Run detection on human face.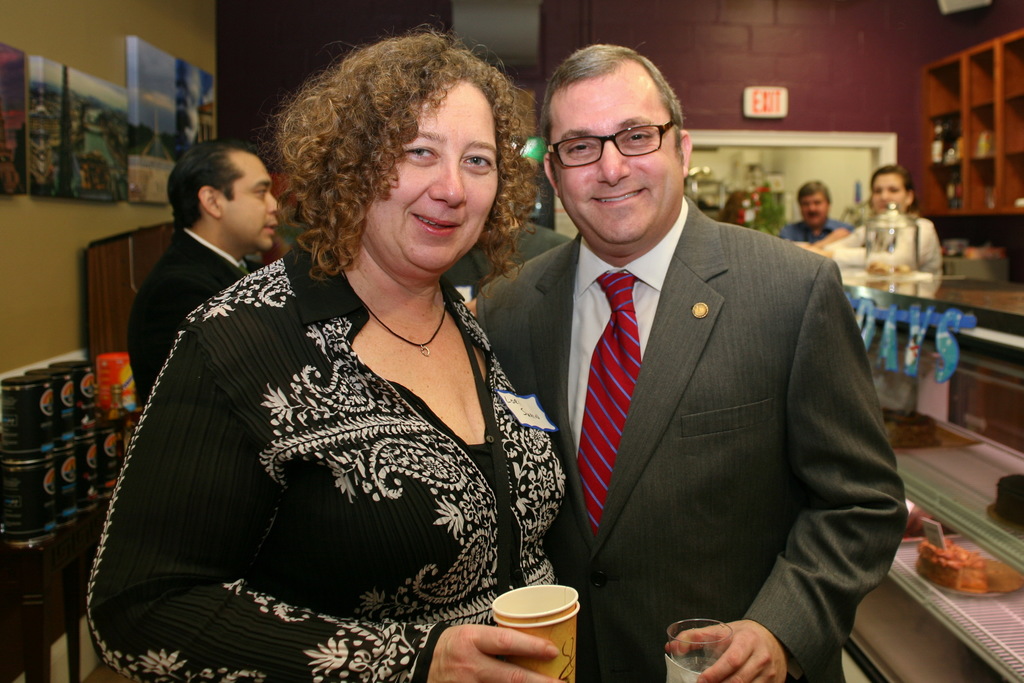
Result: <region>869, 173, 909, 215</region>.
